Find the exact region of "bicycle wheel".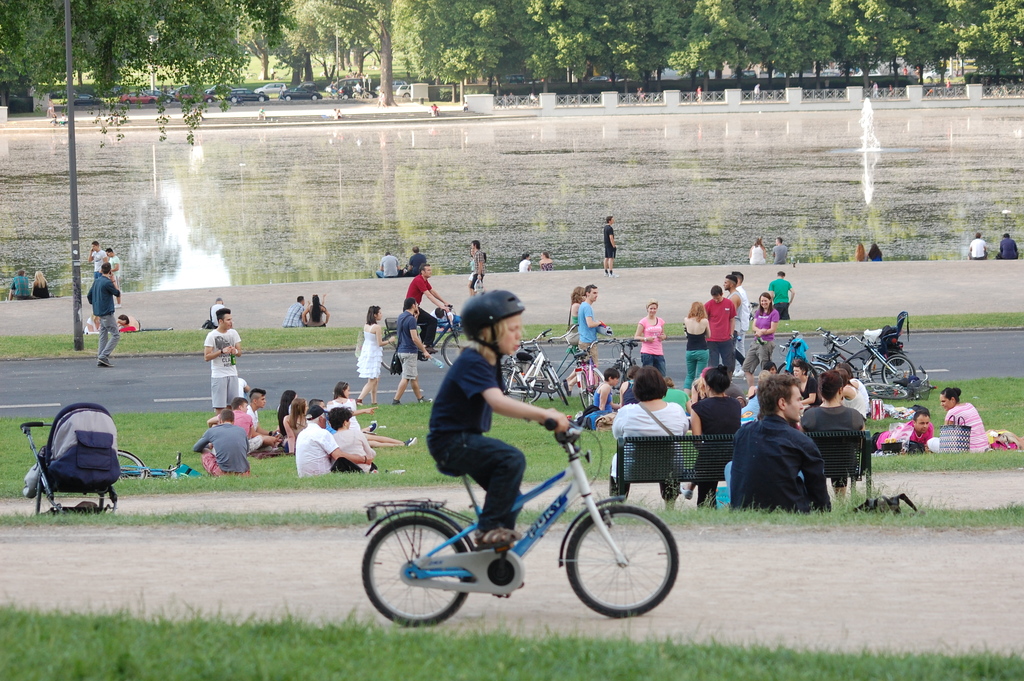
Exact region: select_region(543, 365, 567, 405).
